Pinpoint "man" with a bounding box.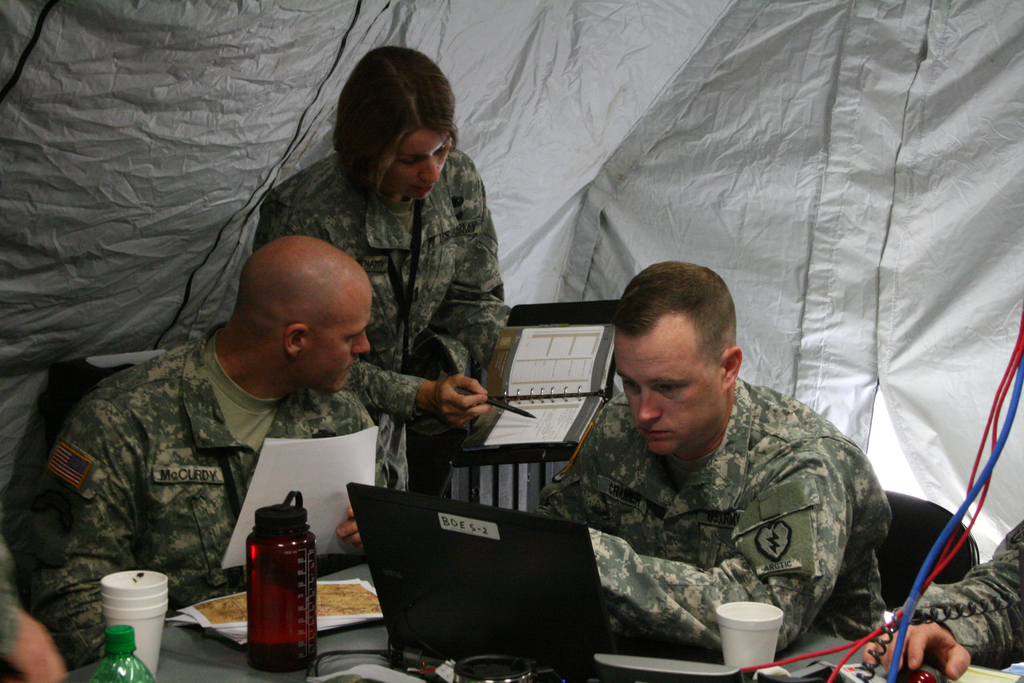
(0, 511, 65, 682).
